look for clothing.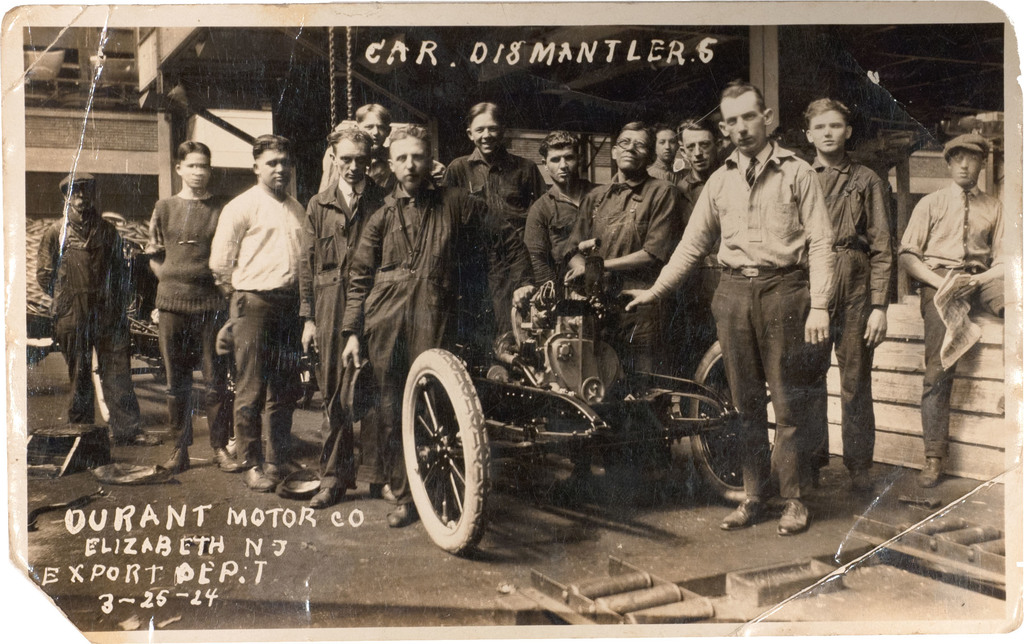
Found: bbox=(525, 172, 618, 307).
